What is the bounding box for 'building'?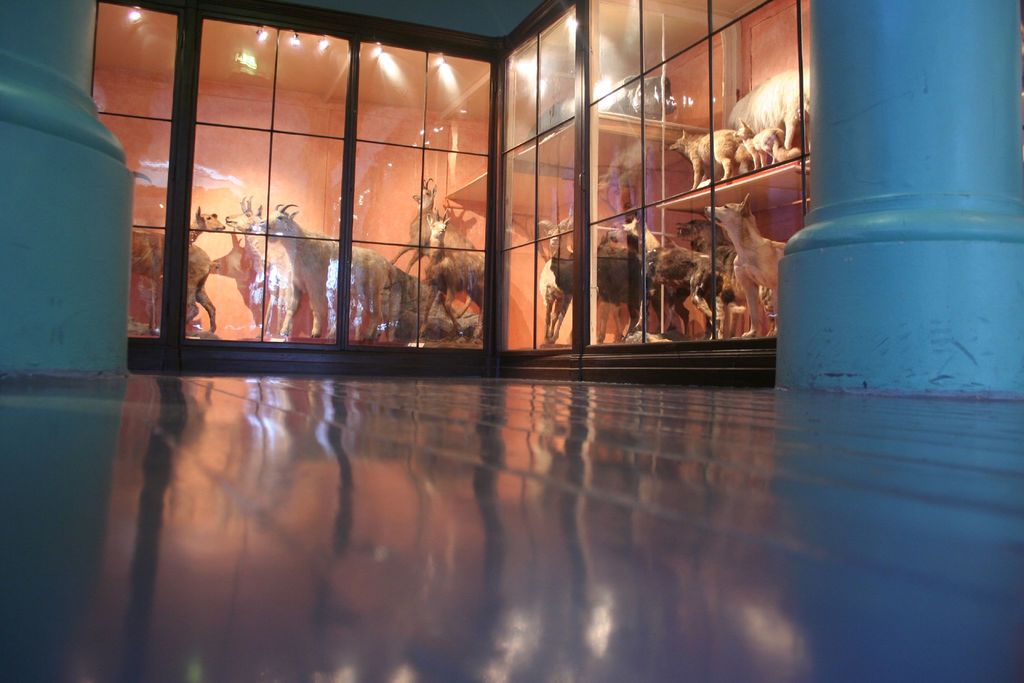
[0, 0, 1023, 675].
